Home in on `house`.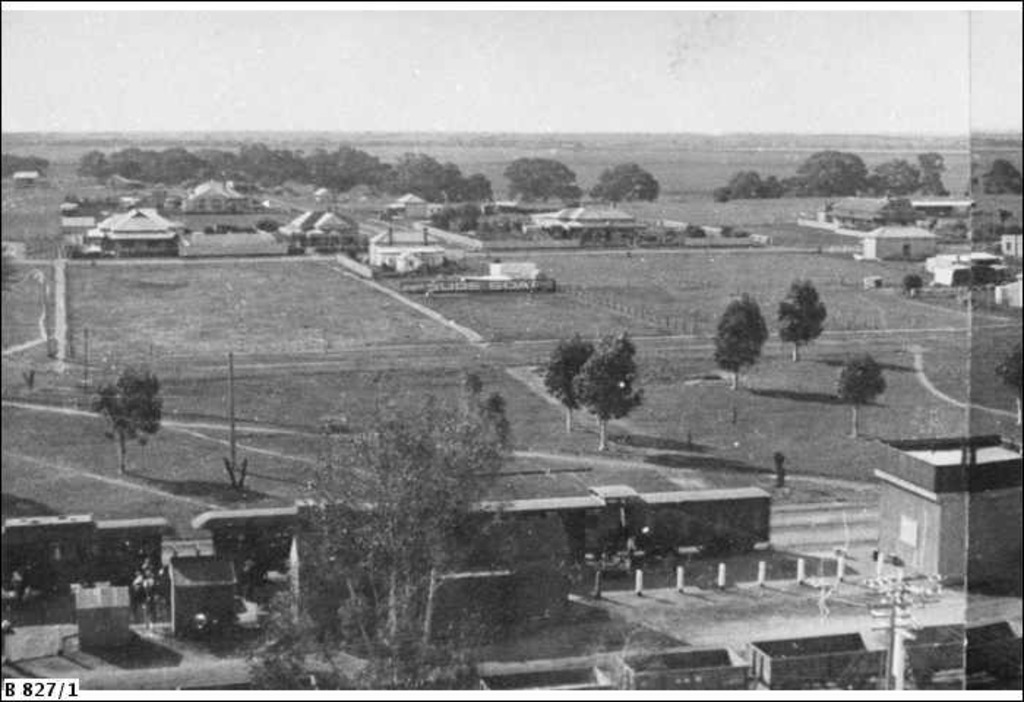
Homed in at box(866, 222, 933, 257).
